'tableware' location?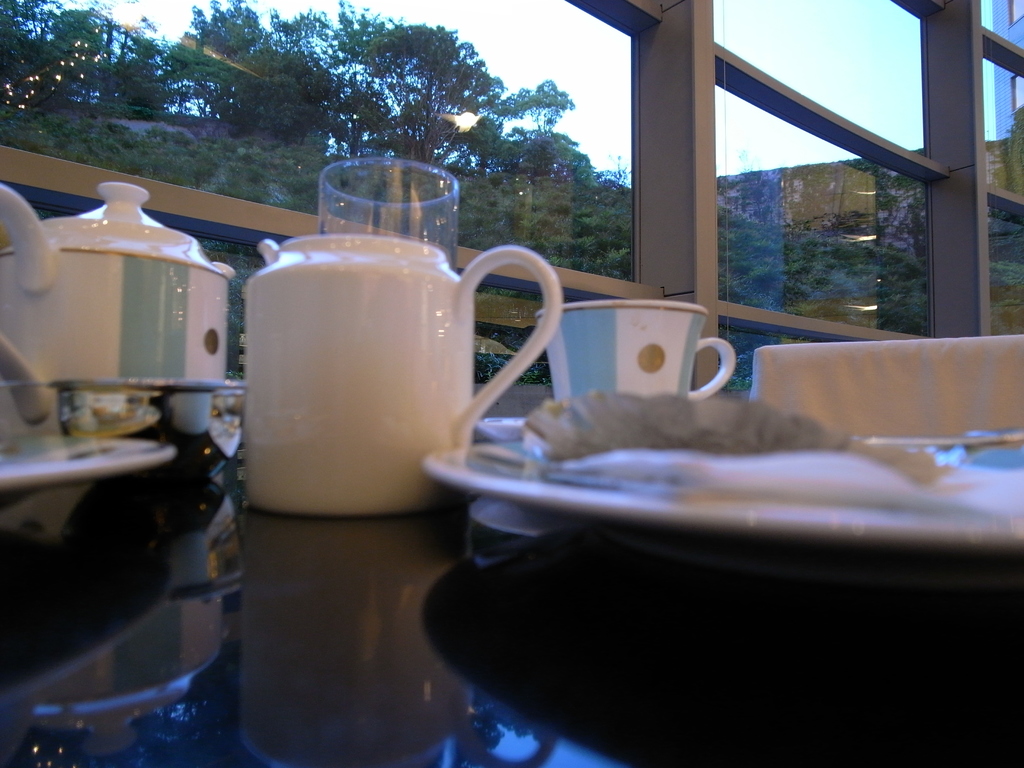
[left=541, top=301, right=740, bottom=415]
